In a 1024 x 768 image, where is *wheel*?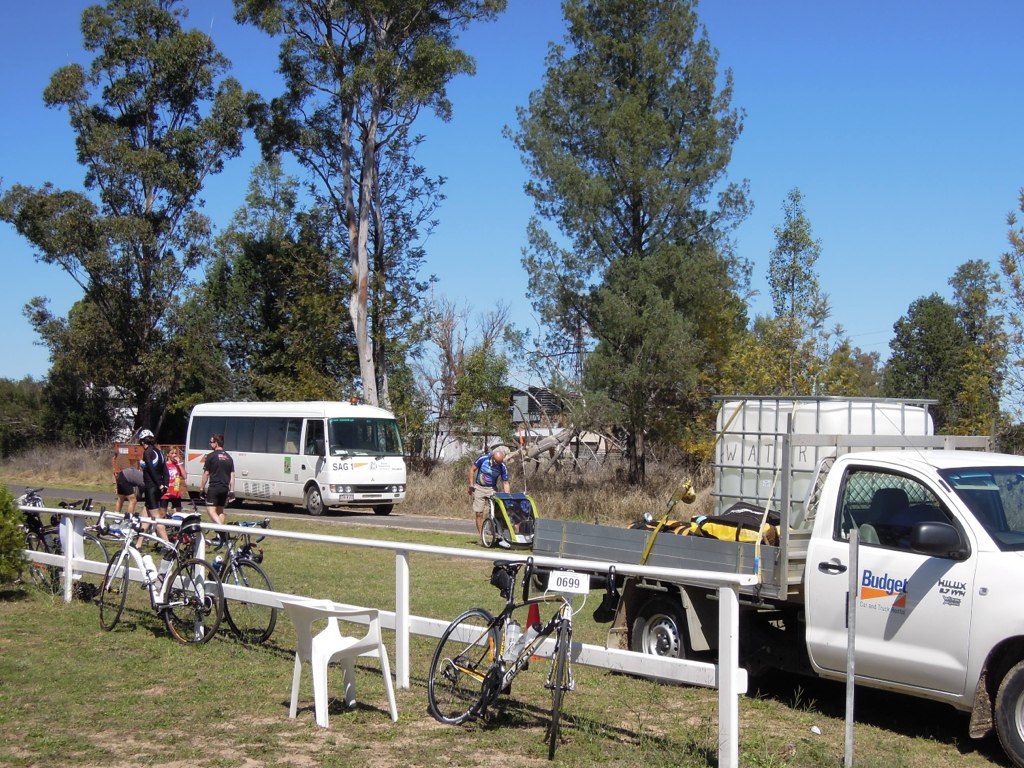
bbox(995, 663, 1023, 767).
